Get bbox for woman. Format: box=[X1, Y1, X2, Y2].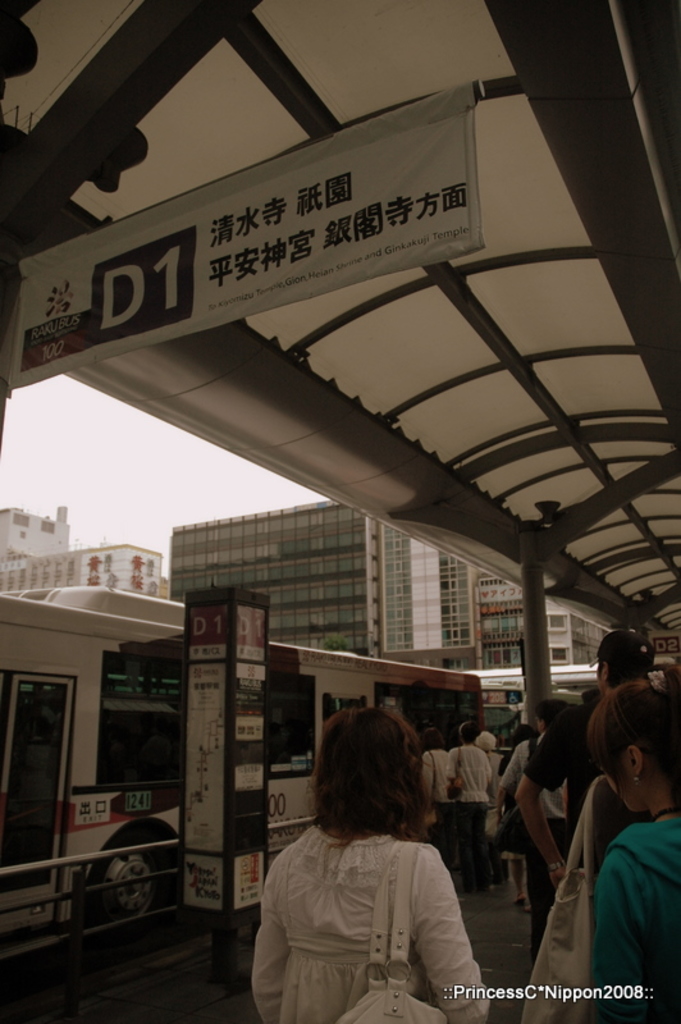
box=[421, 719, 454, 876].
